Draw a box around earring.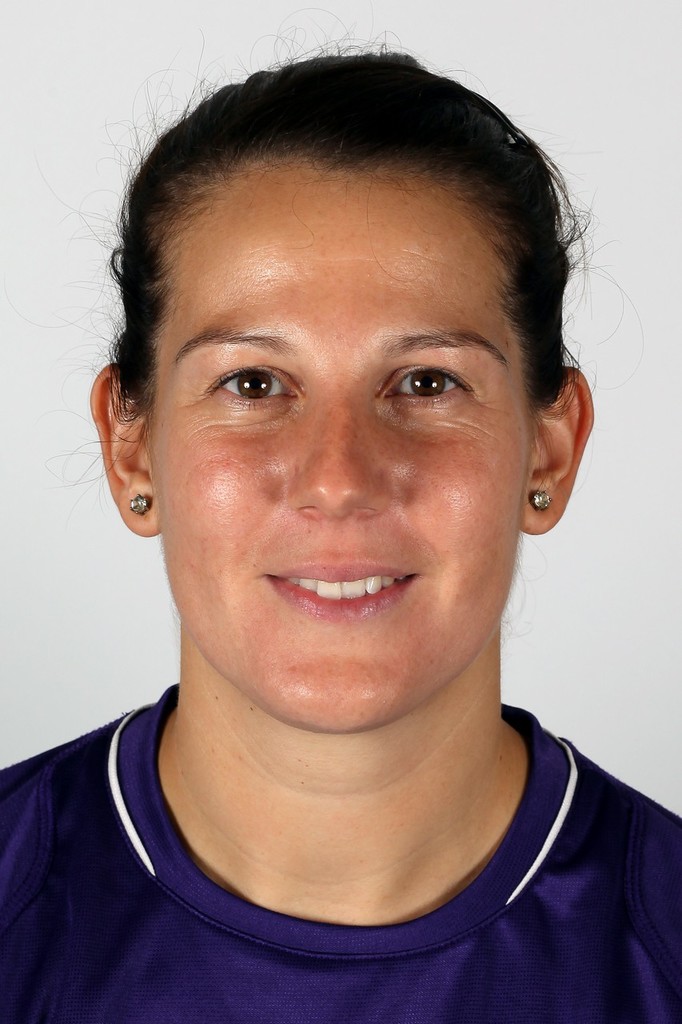
130/490/152/515.
